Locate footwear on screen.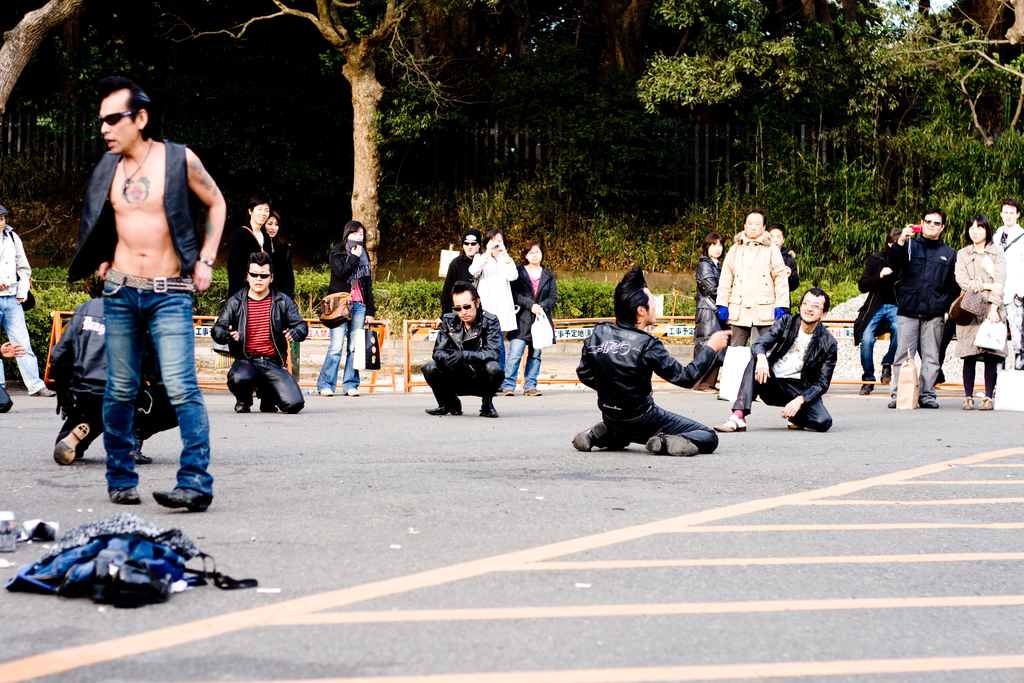
On screen at 36 383 54 397.
